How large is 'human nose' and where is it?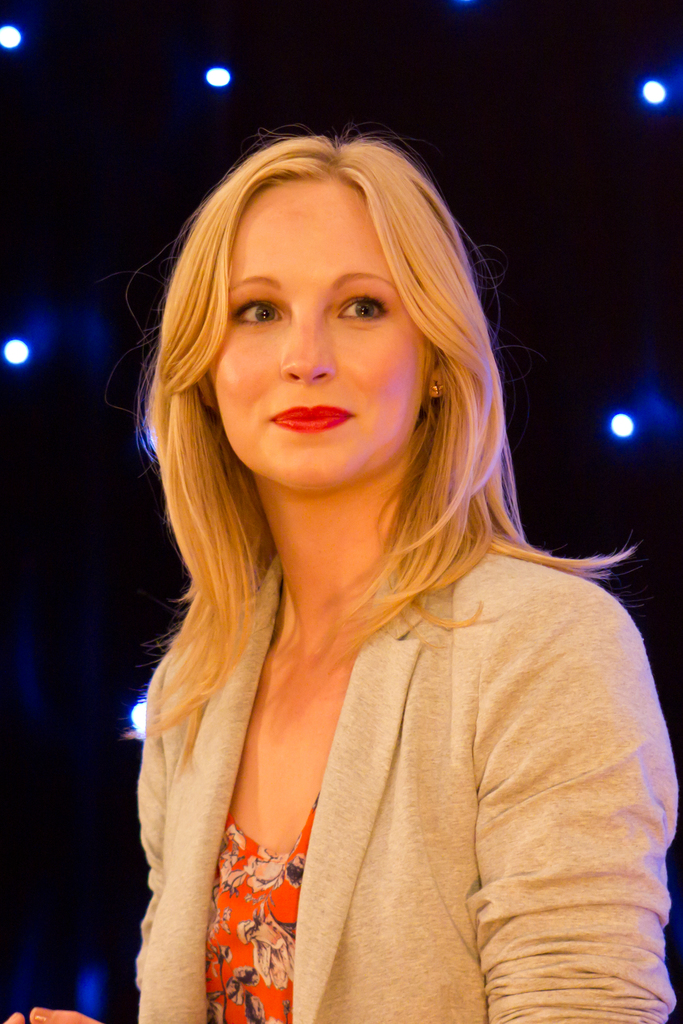
Bounding box: BBox(278, 296, 336, 389).
